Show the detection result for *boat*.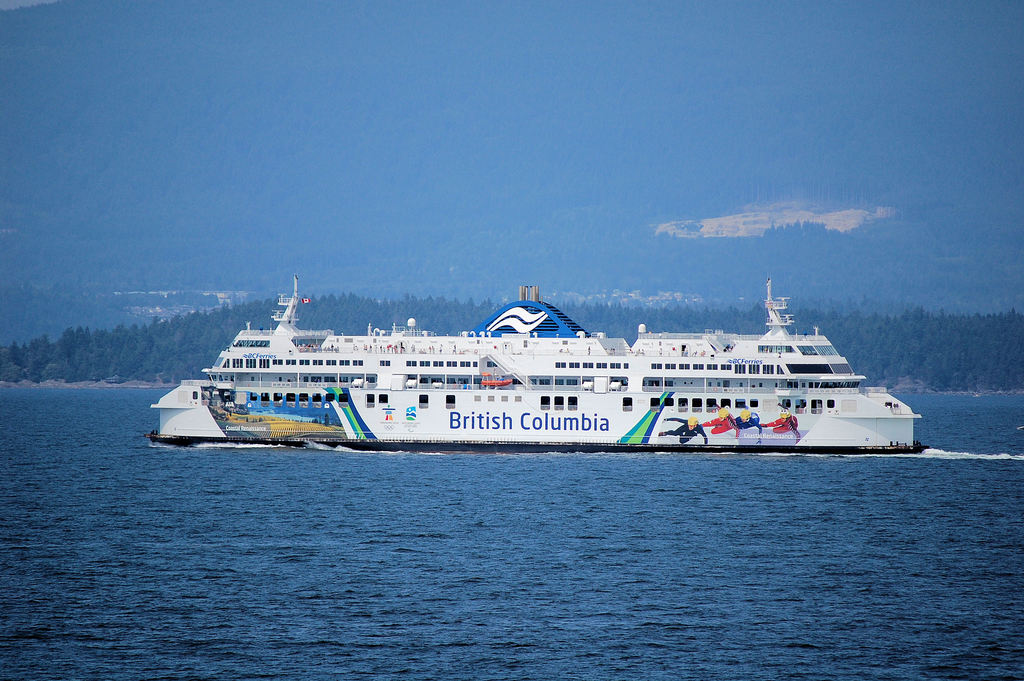
select_region(129, 265, 915, 458).
